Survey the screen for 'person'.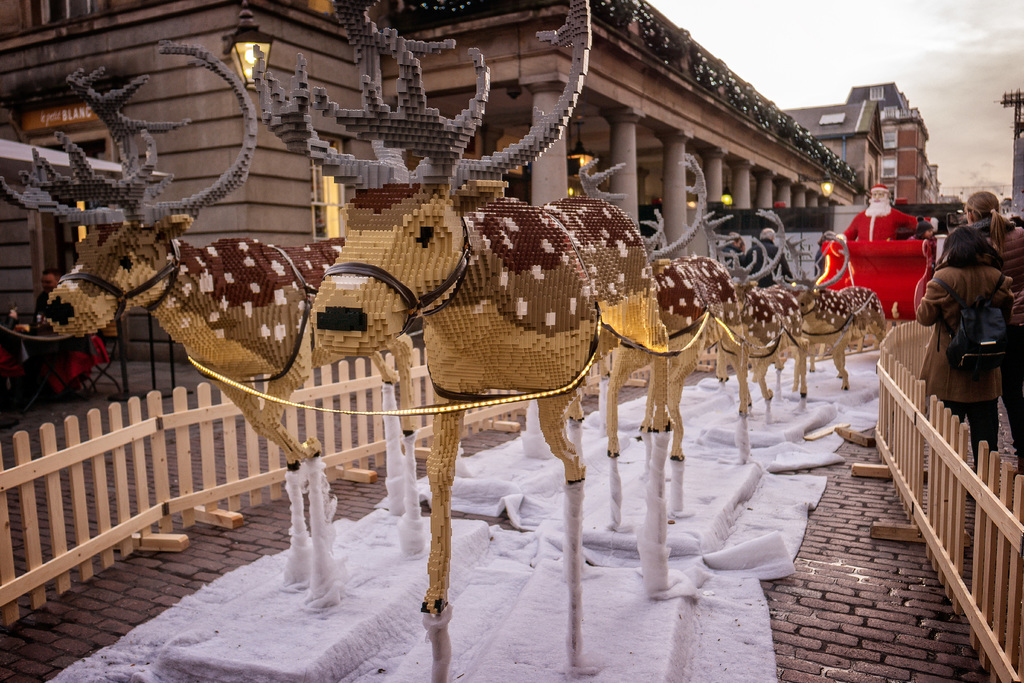
Survey found: detection(808, 229, 838, 273).
